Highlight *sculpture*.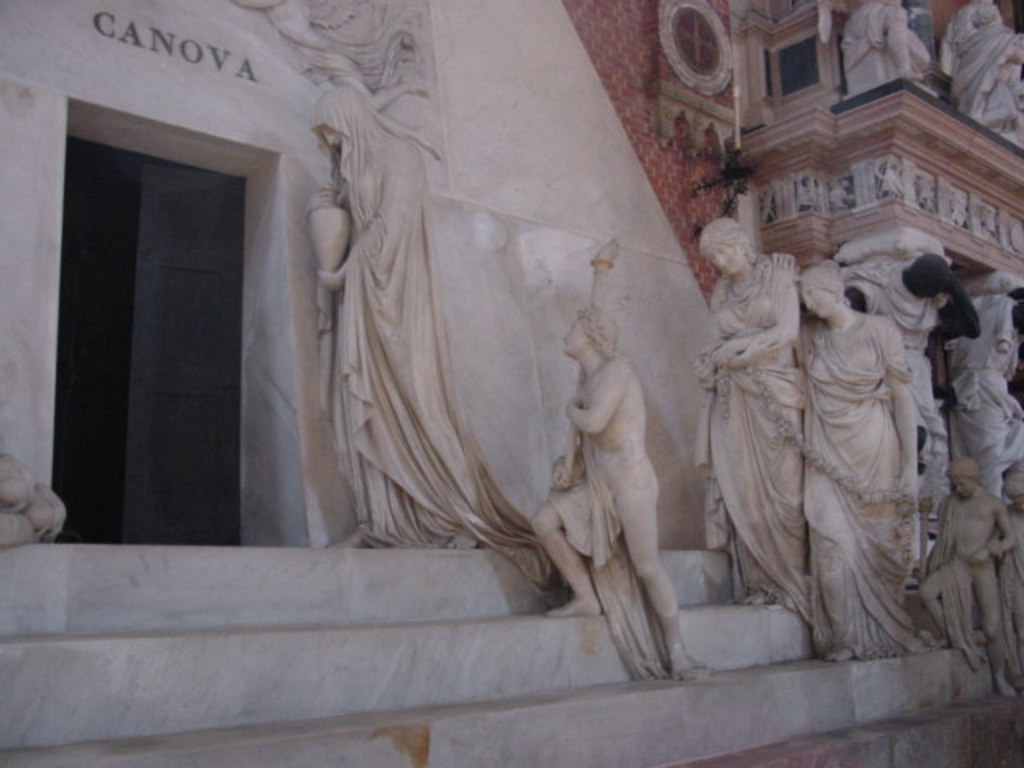
Highlighted region: Rect(920, 456, 1016, 698).
